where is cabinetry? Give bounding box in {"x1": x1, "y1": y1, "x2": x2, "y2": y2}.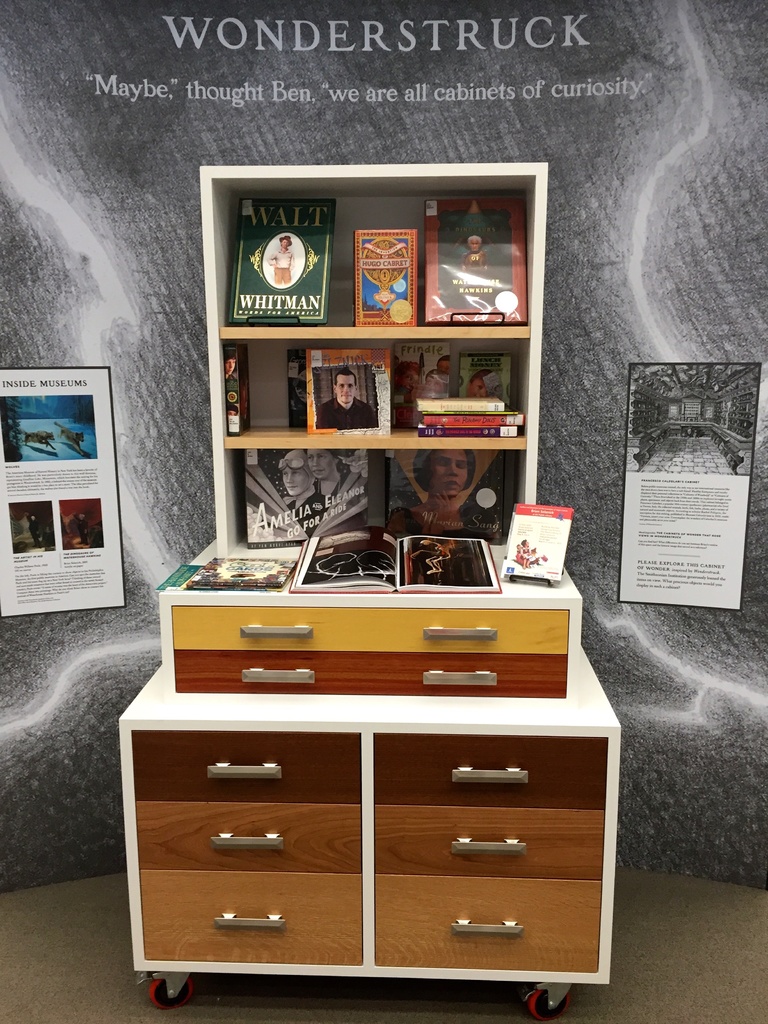
{"x1": 374, "y1": 741, "x2": 605, "y2": 972}.
